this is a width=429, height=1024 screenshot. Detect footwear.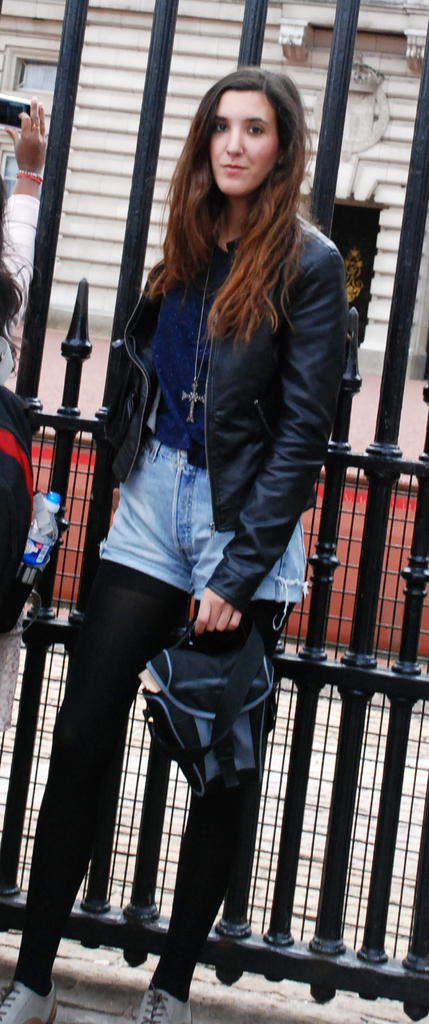
(127,984,195,1023).
